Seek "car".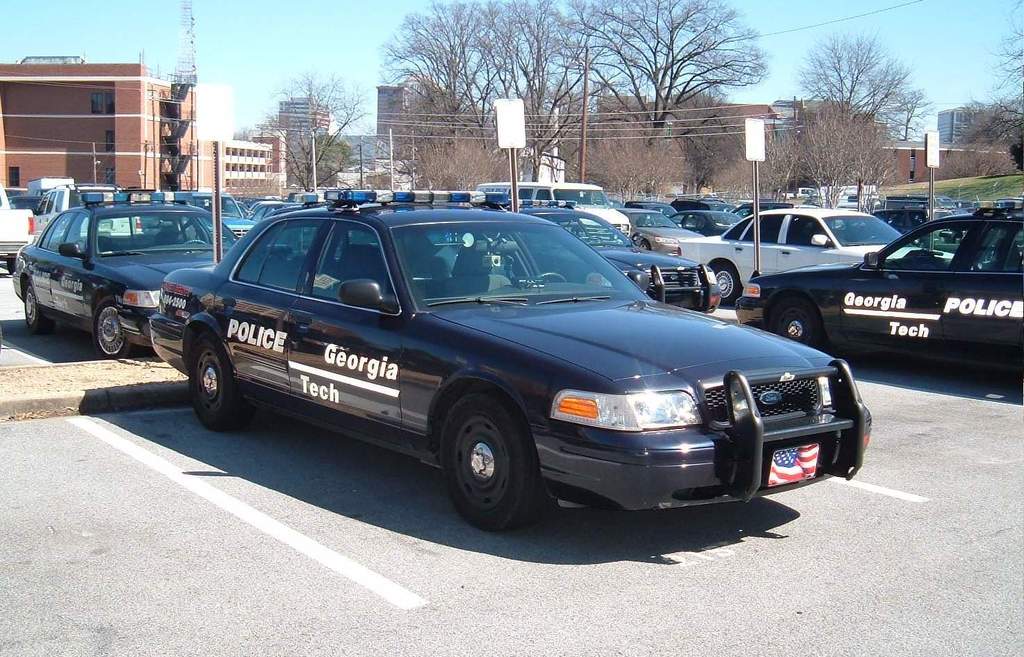
(left=625, top=208, right=701, bottom=260).
